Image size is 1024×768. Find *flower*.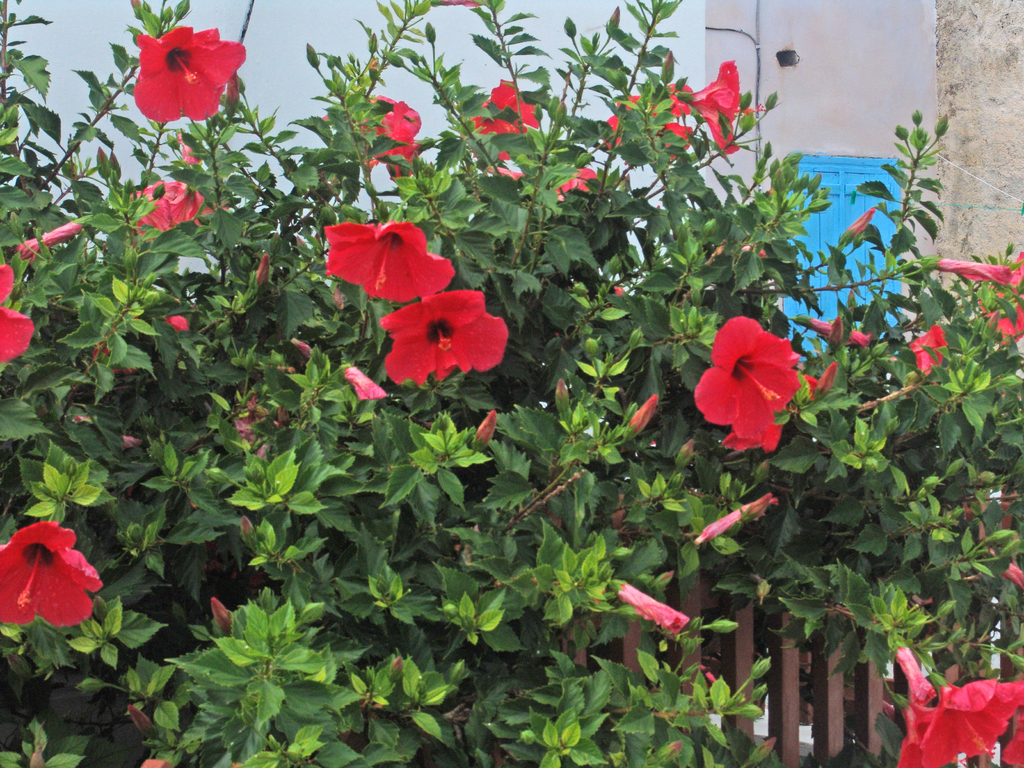
locate(120, 134, 221, 257).
